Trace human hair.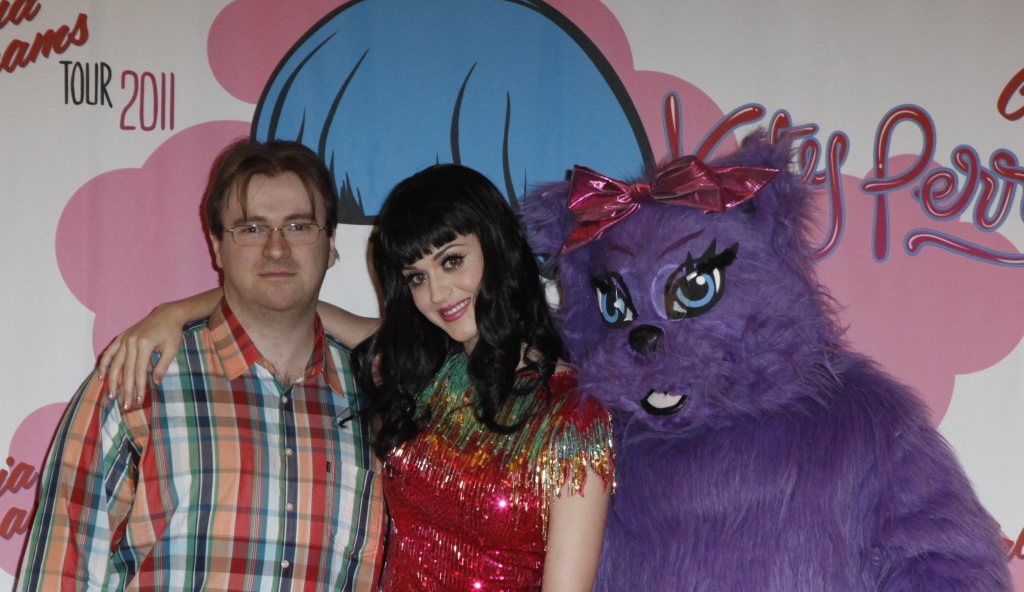
Traced to pyautogui.locateOnScreen(325, 162, 570, 466).
